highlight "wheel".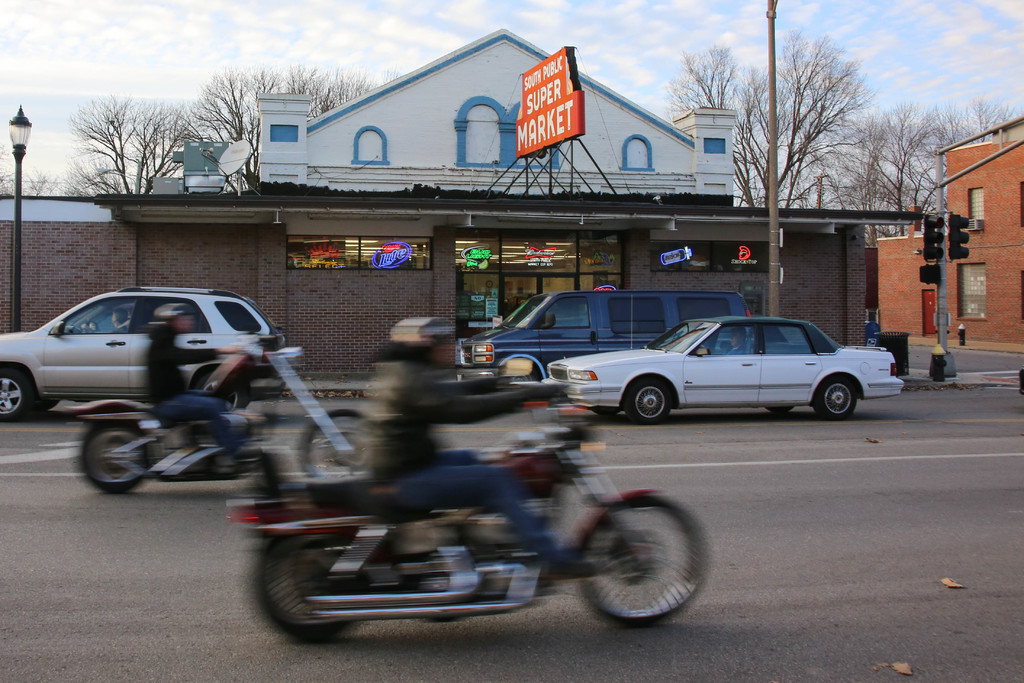
Highlighted region: 0, 367, 35, 420.
